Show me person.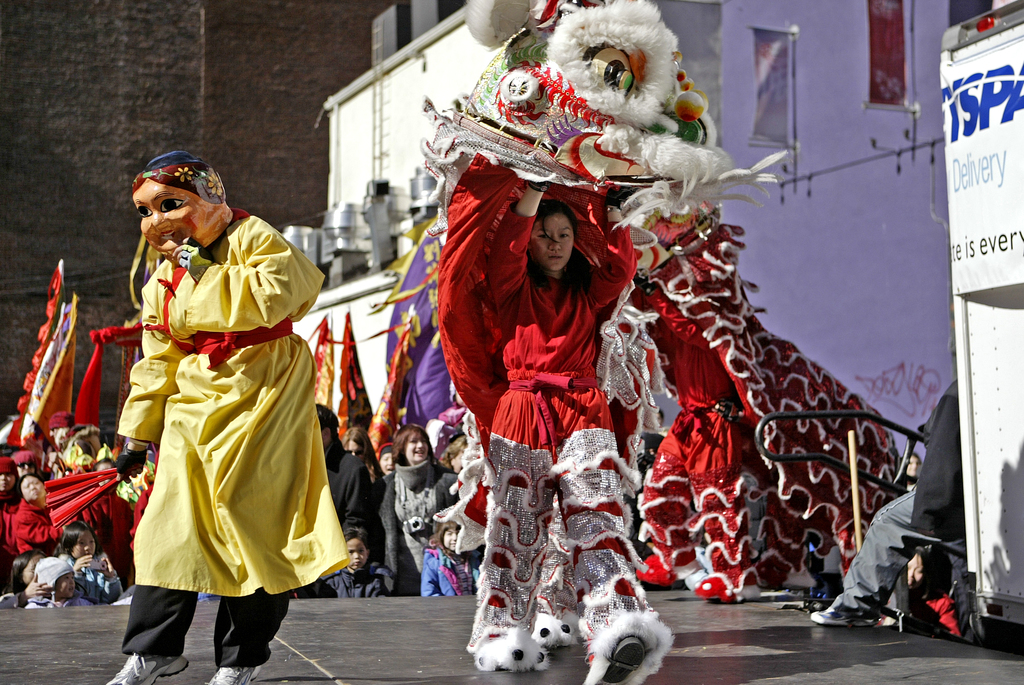
person is here: <region>419, 150, 669, 684</region>.
